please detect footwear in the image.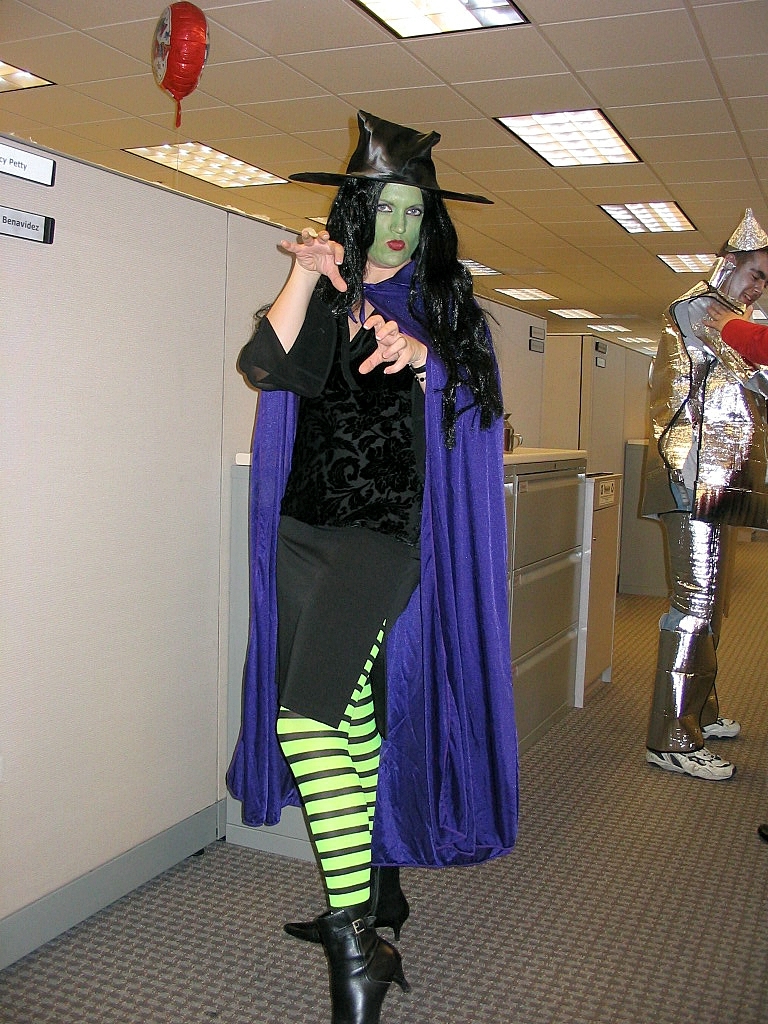
box(704, 723, 739, 741).
